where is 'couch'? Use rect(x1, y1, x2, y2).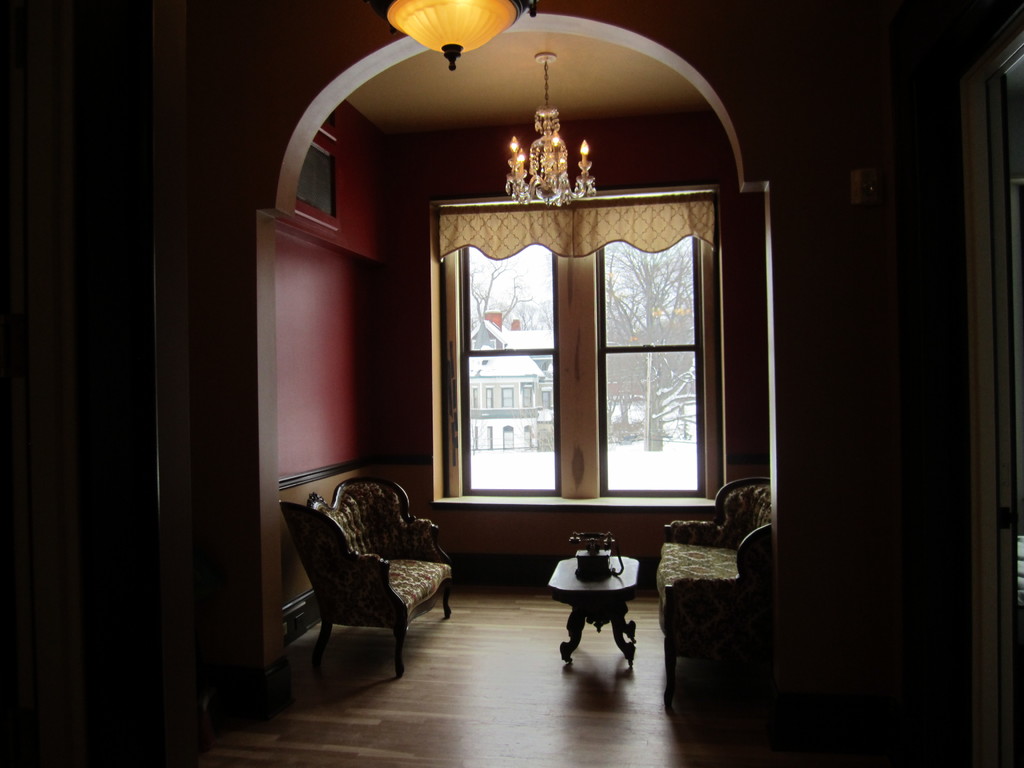
rect(659, 479, 778, 710).
